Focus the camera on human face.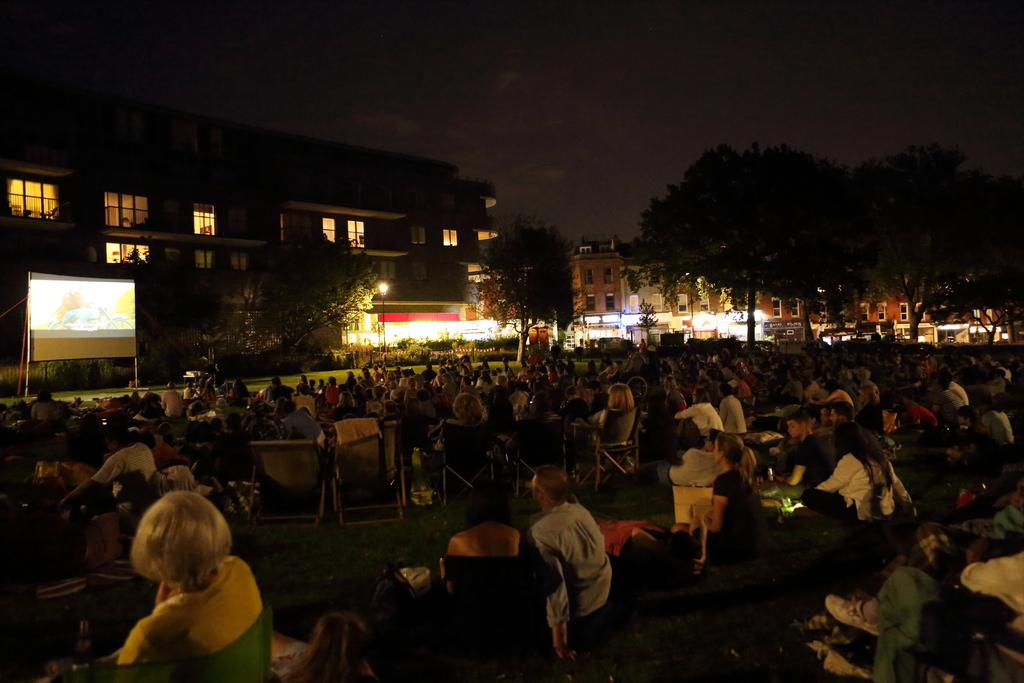
Focus region: 787:416:803:439.
